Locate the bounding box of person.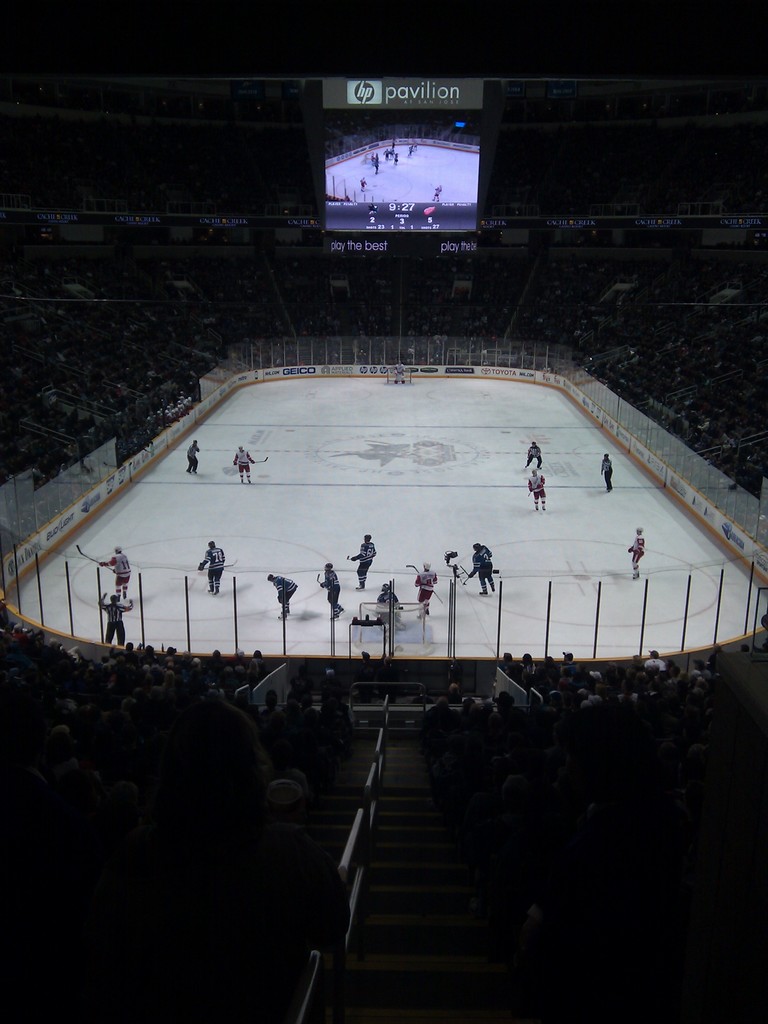
Bounding box: 600,451,614,493.
